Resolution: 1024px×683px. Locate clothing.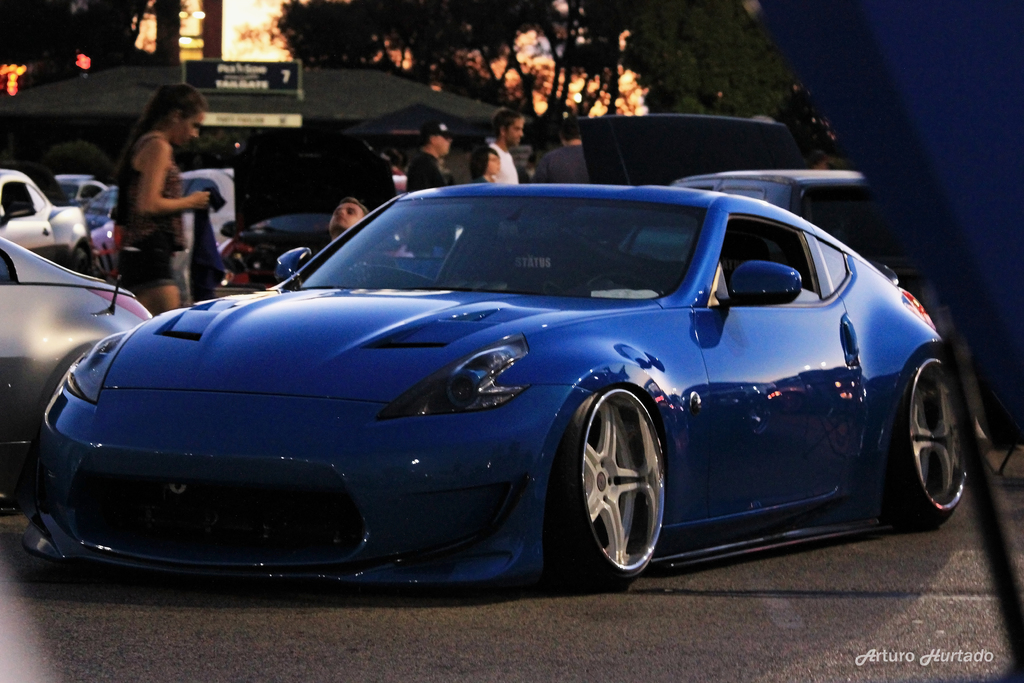
483 129 527 194.
